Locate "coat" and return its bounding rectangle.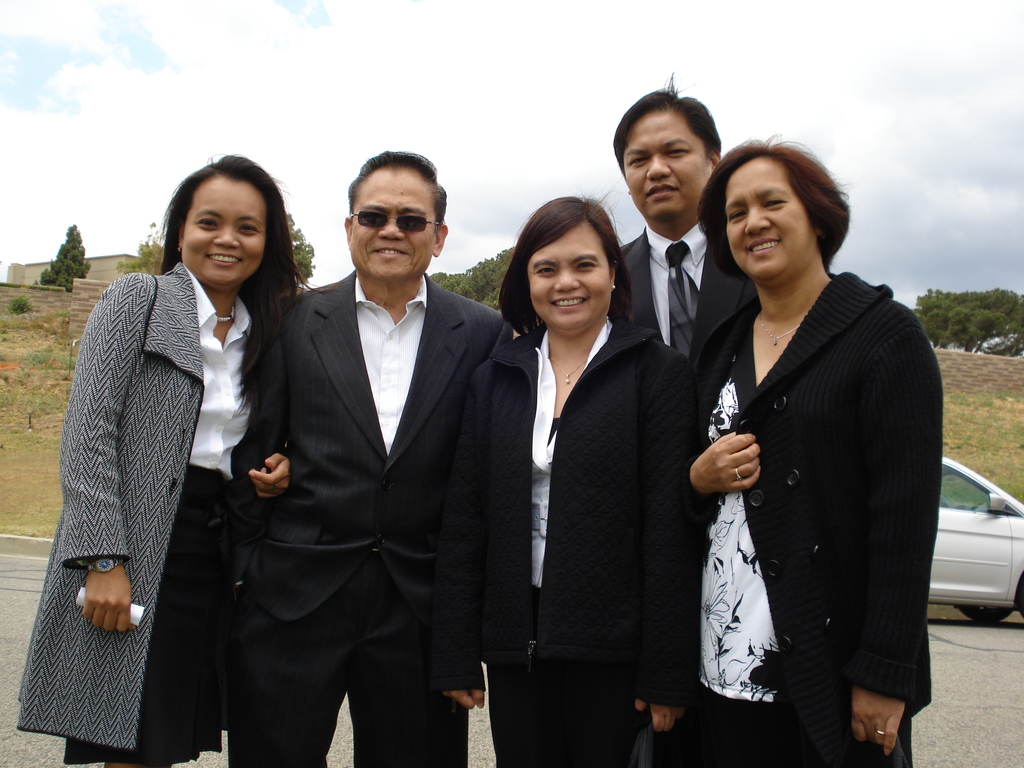
rect(52, 200, 261, 726).
